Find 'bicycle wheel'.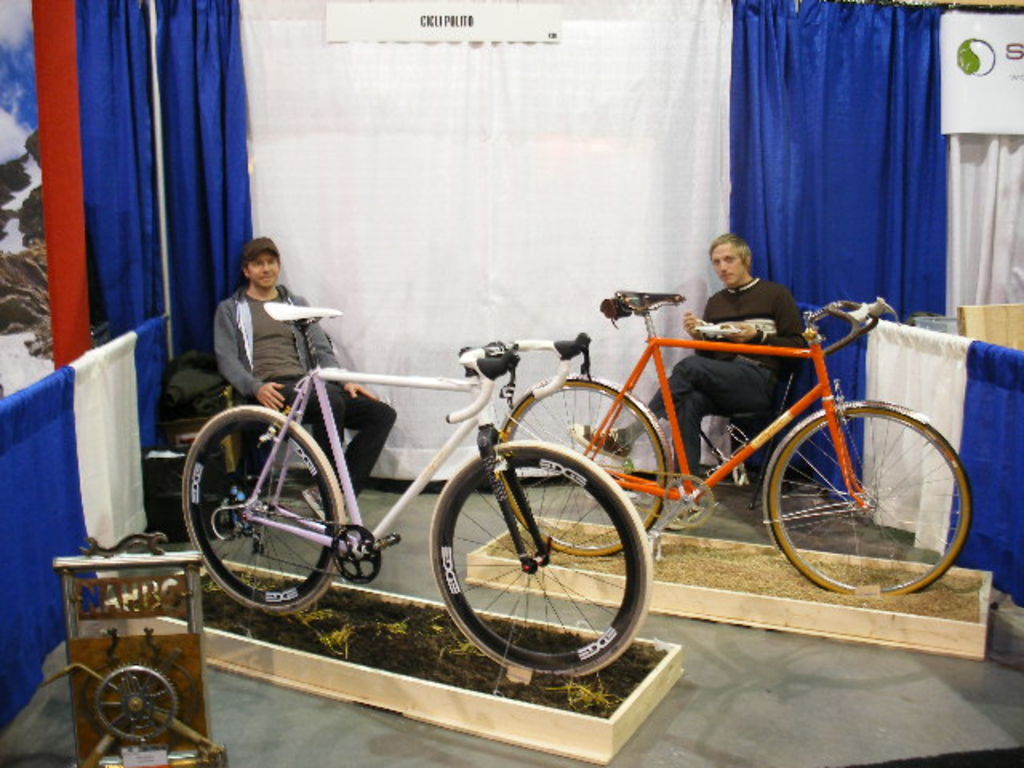
box=[427, 445, 653, 675].
